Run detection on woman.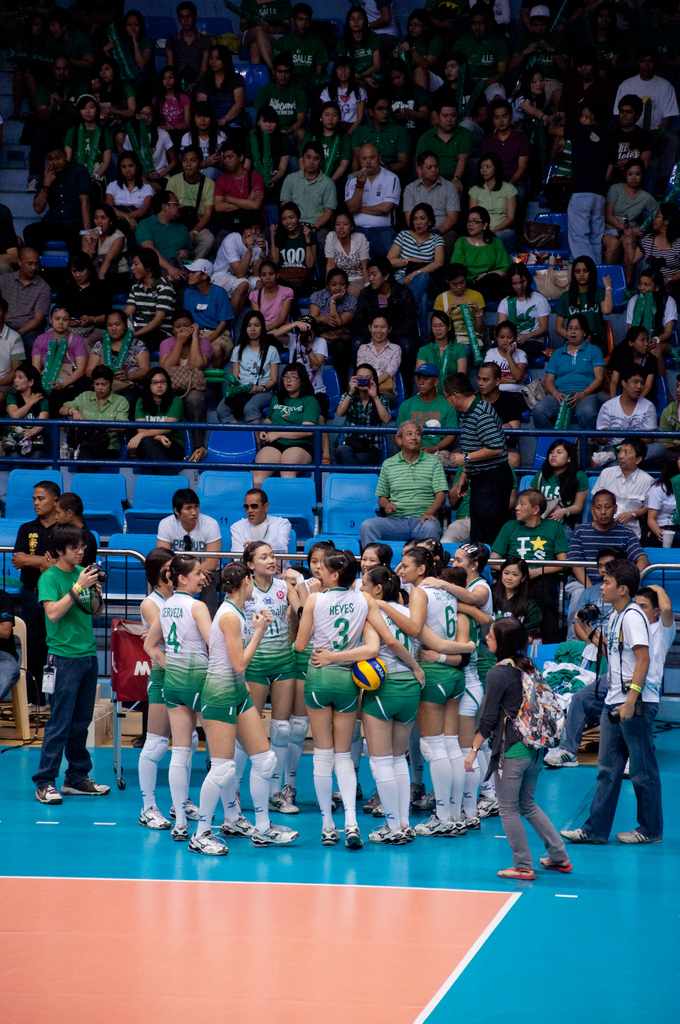
Result: 485:325:529:412.
